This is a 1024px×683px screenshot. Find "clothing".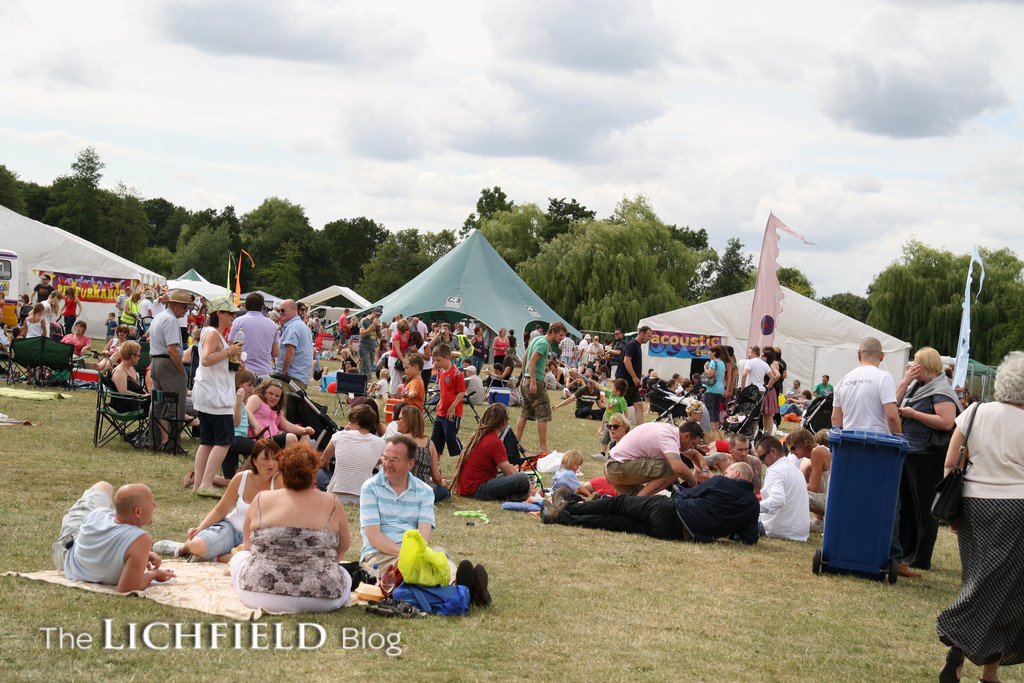
Bounding box: [228,489,349,618].
